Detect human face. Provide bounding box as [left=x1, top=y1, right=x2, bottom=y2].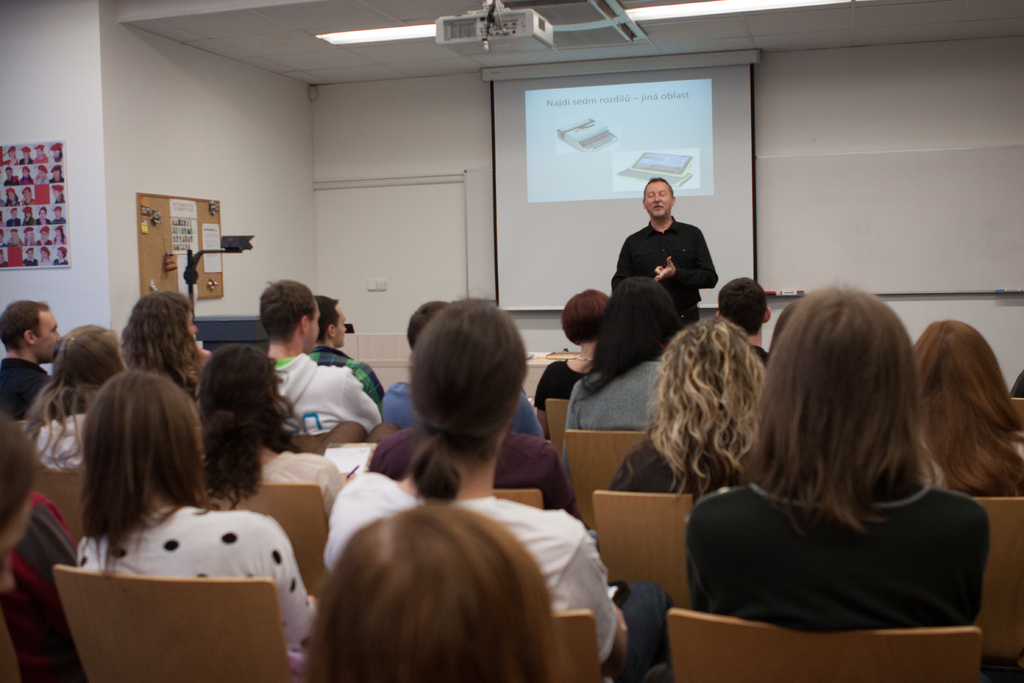
[left=307, top=300, right=324, bottom=352].
